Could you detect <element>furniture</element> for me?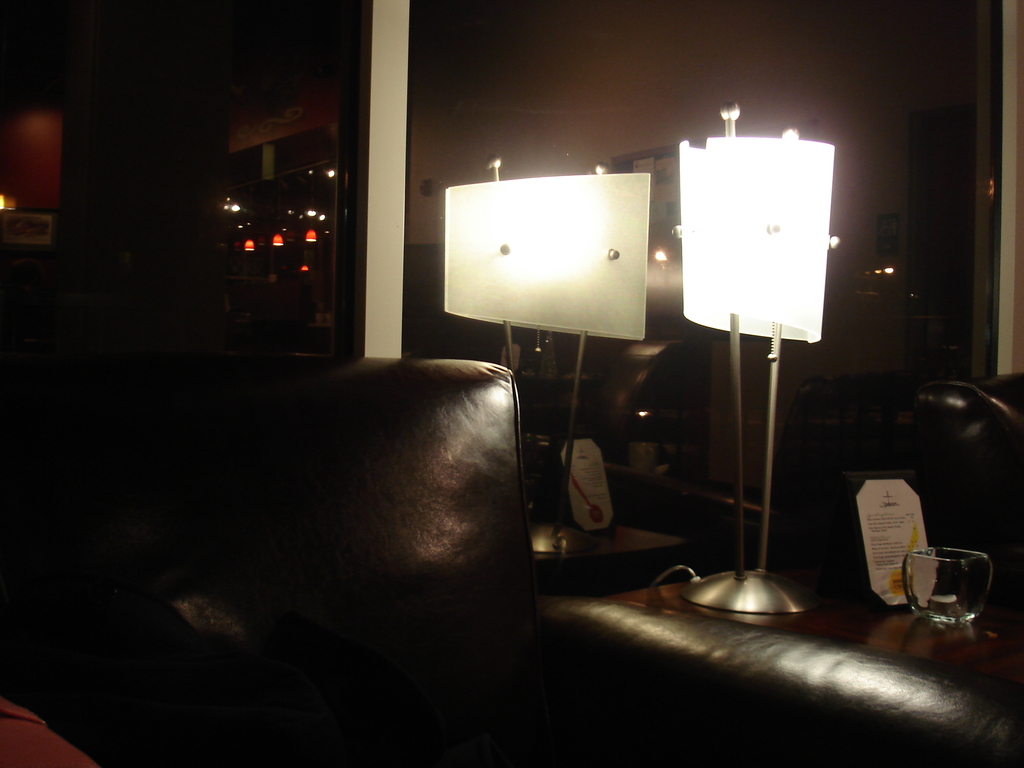
Detection result: (260,356,553,767).
